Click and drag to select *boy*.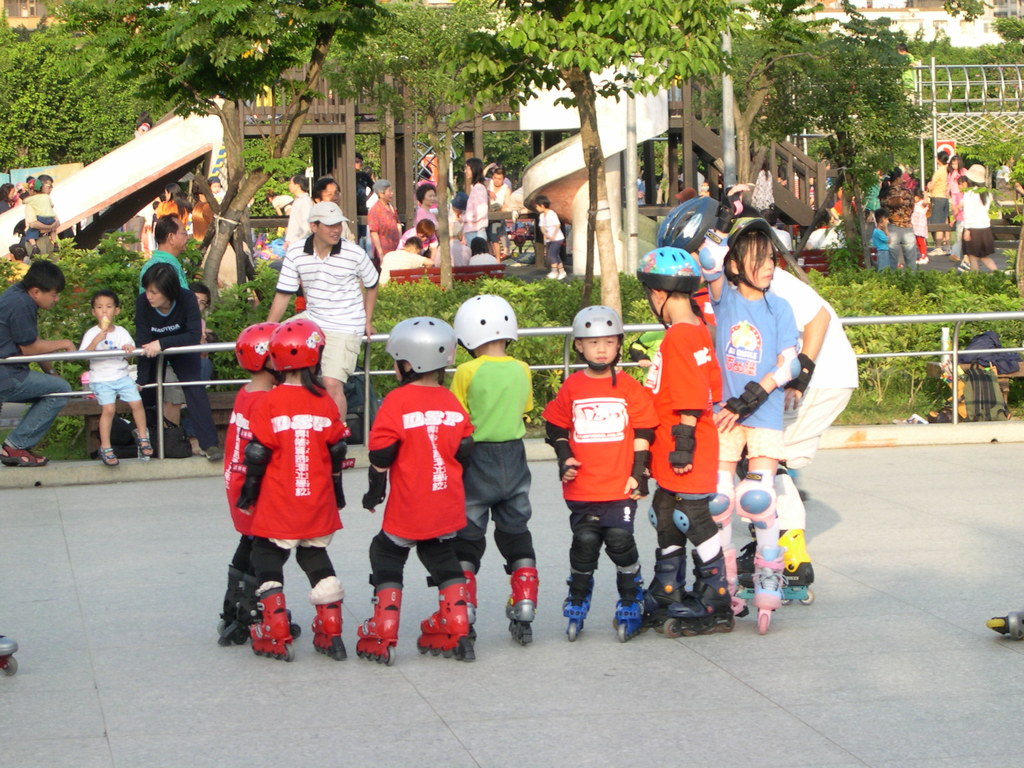
Selection: crop(538, 192, 568, 281).
